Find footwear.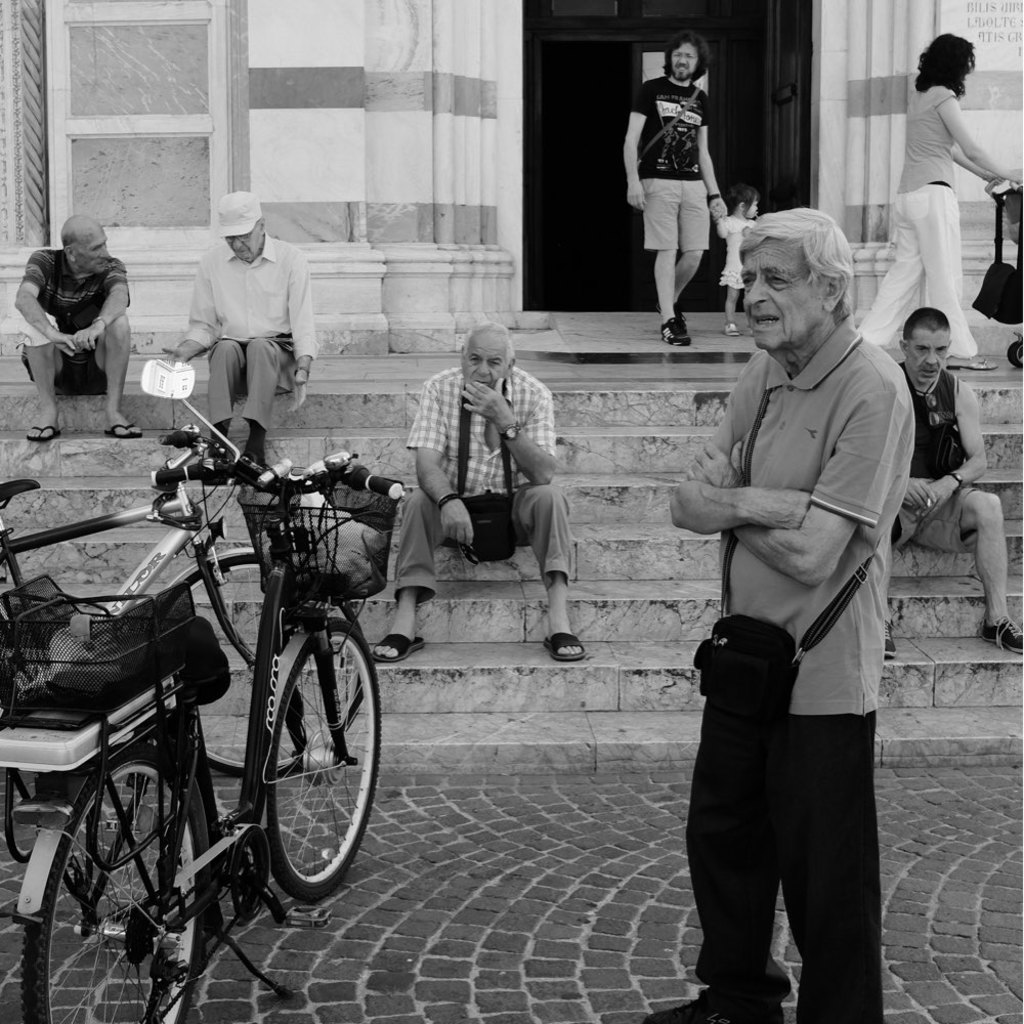
881:617:896:660.
